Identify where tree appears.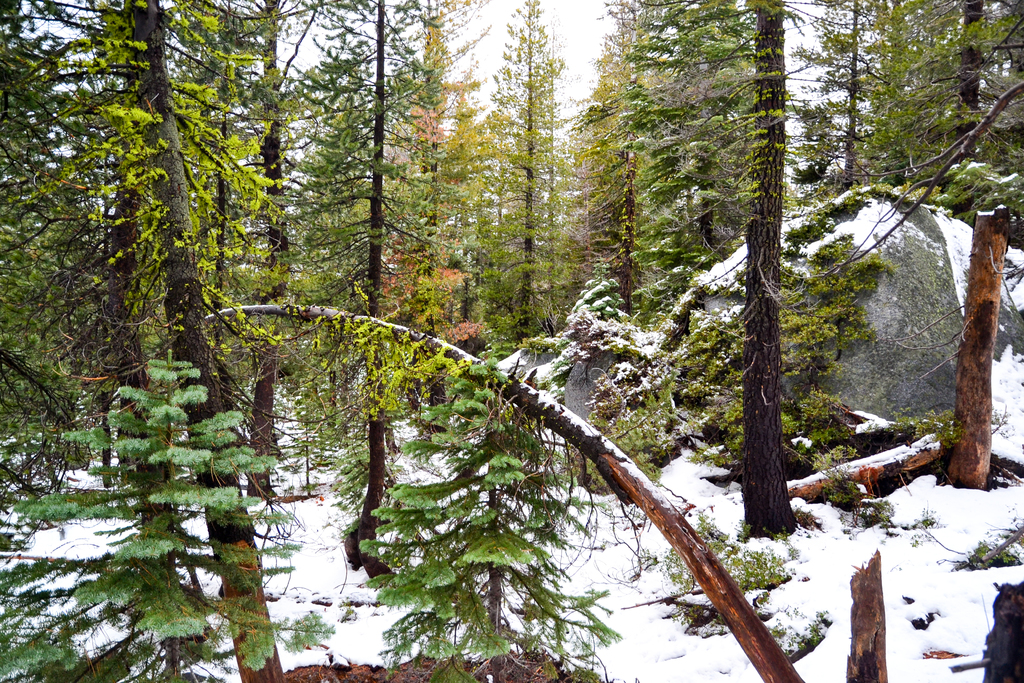
Appears at <box>282,0,438,575</box>.
